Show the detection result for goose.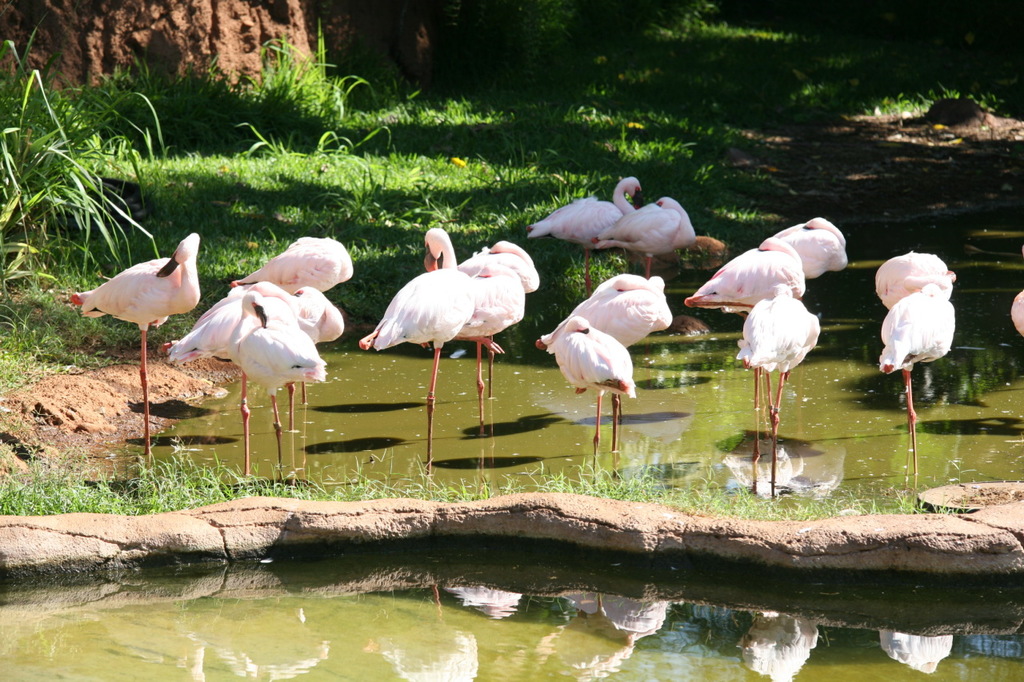
(594,202,699,272).
